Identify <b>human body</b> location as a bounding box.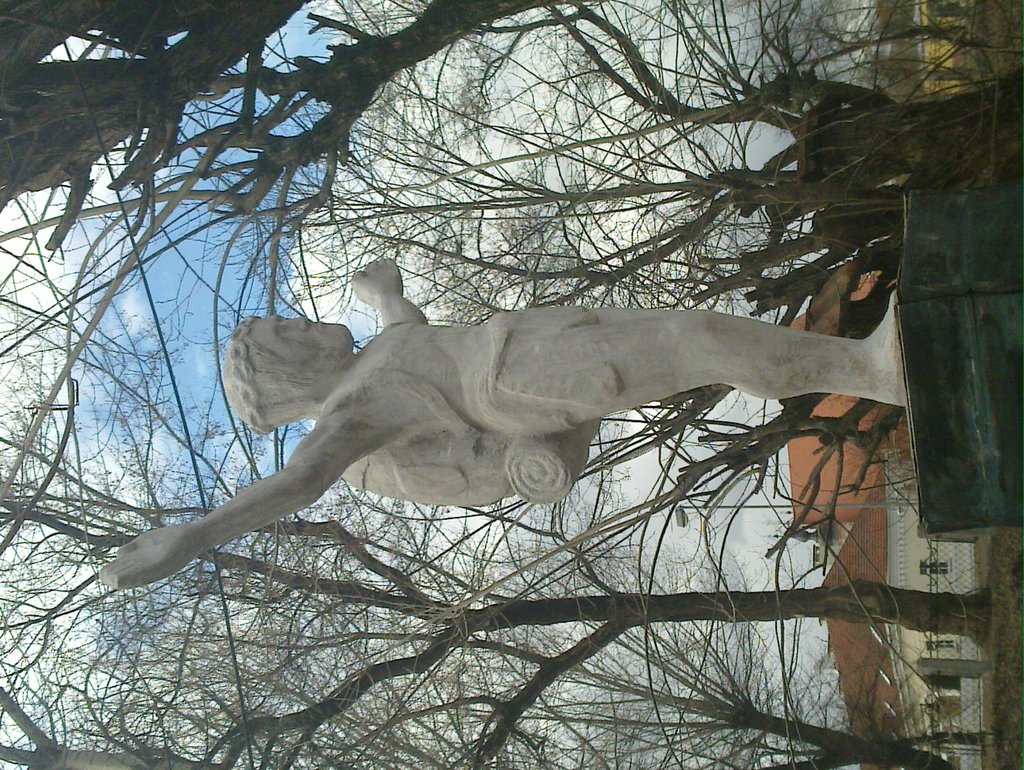
101/252/906/594.
